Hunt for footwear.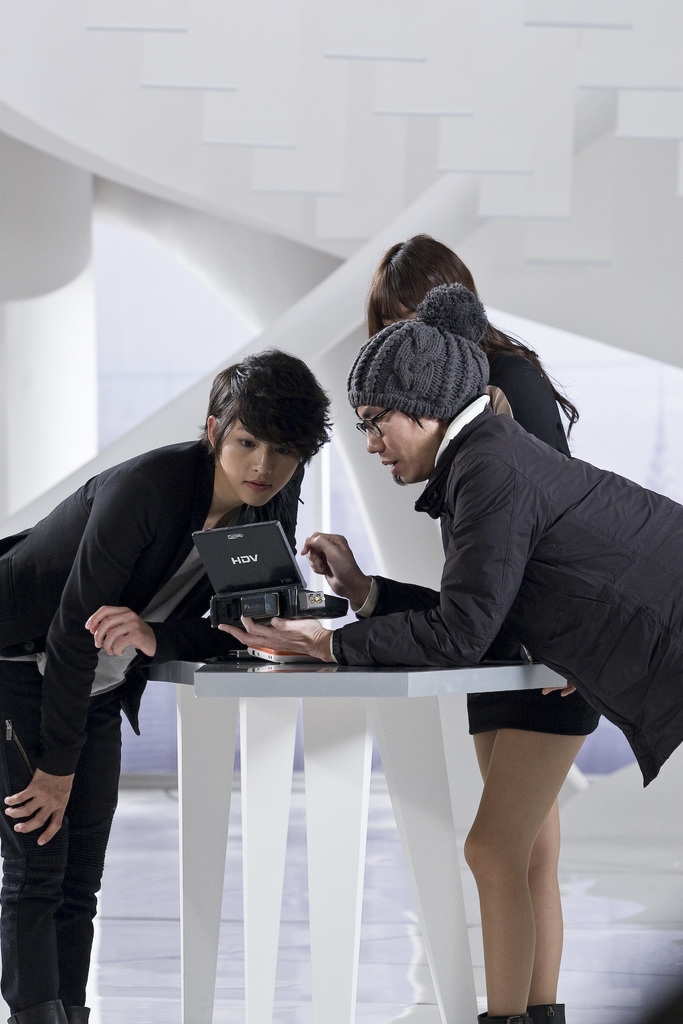
Hunted down at bbox=(478, 1001, 565, 1022).
